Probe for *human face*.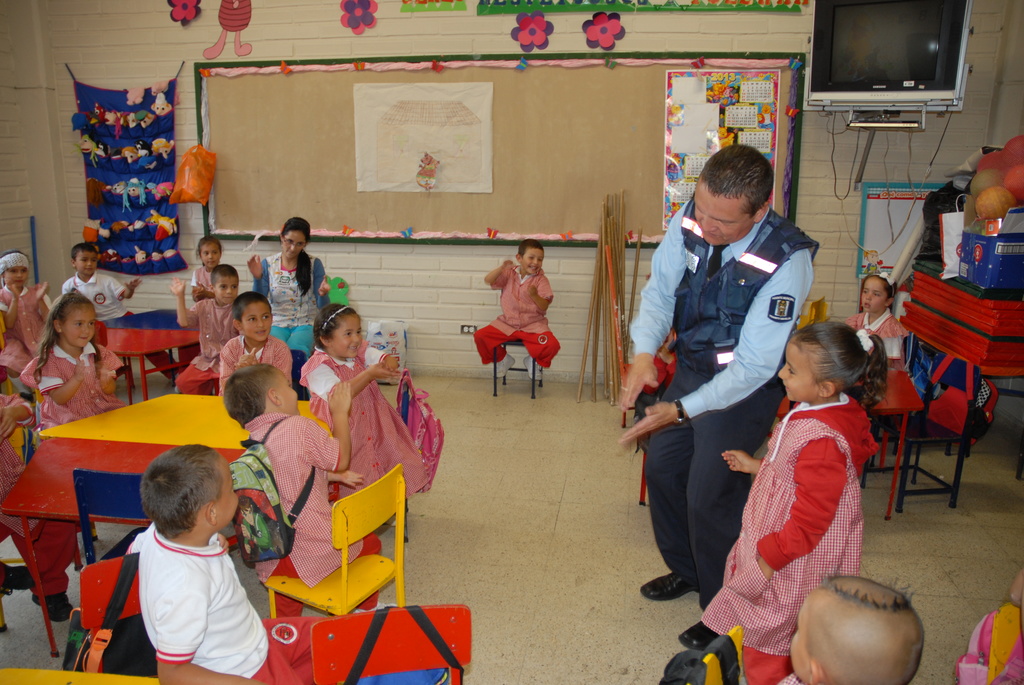
Probe result: locate(284, 229, 305, 256).
